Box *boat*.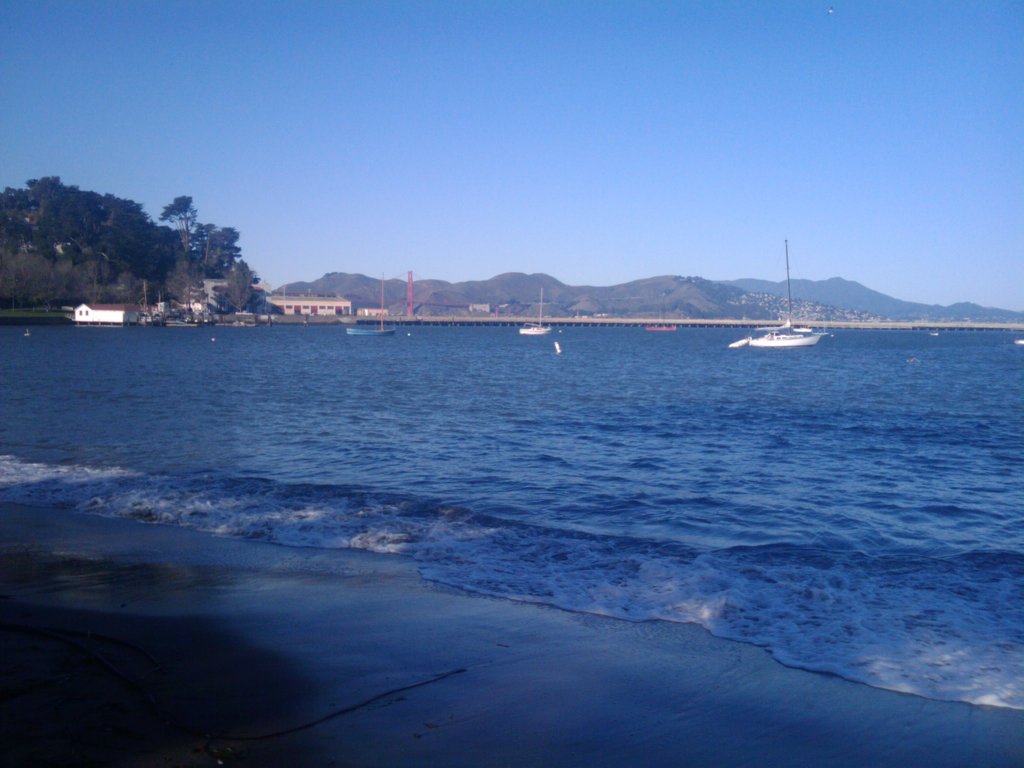
bbox=(136, 282, 166, 326).
